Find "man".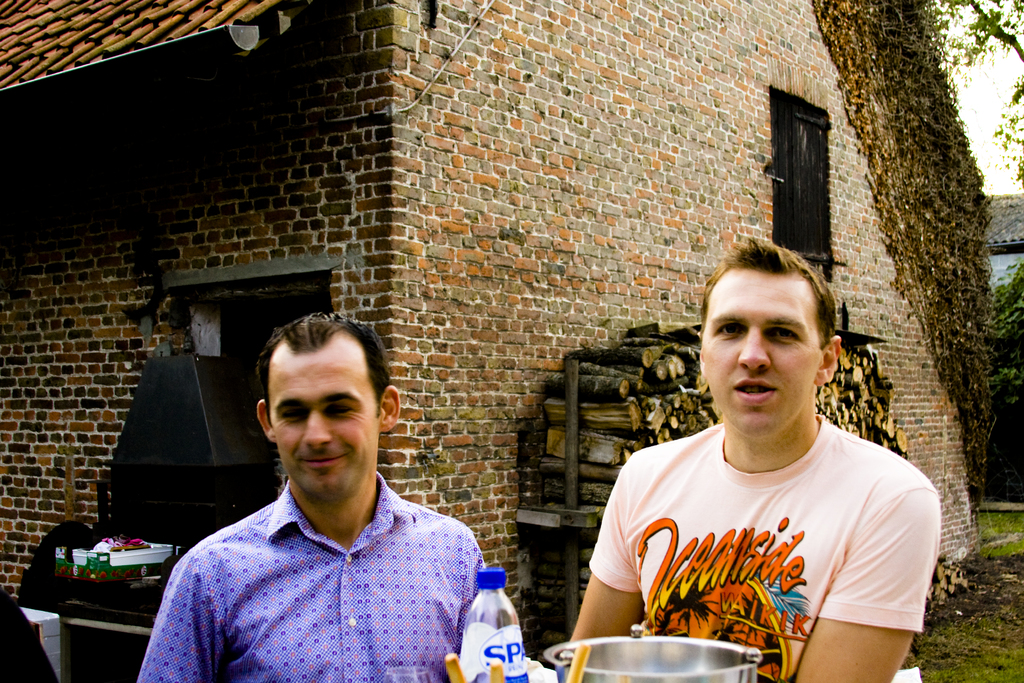
[x1=564, y1=237, x2=939, y2=682].
